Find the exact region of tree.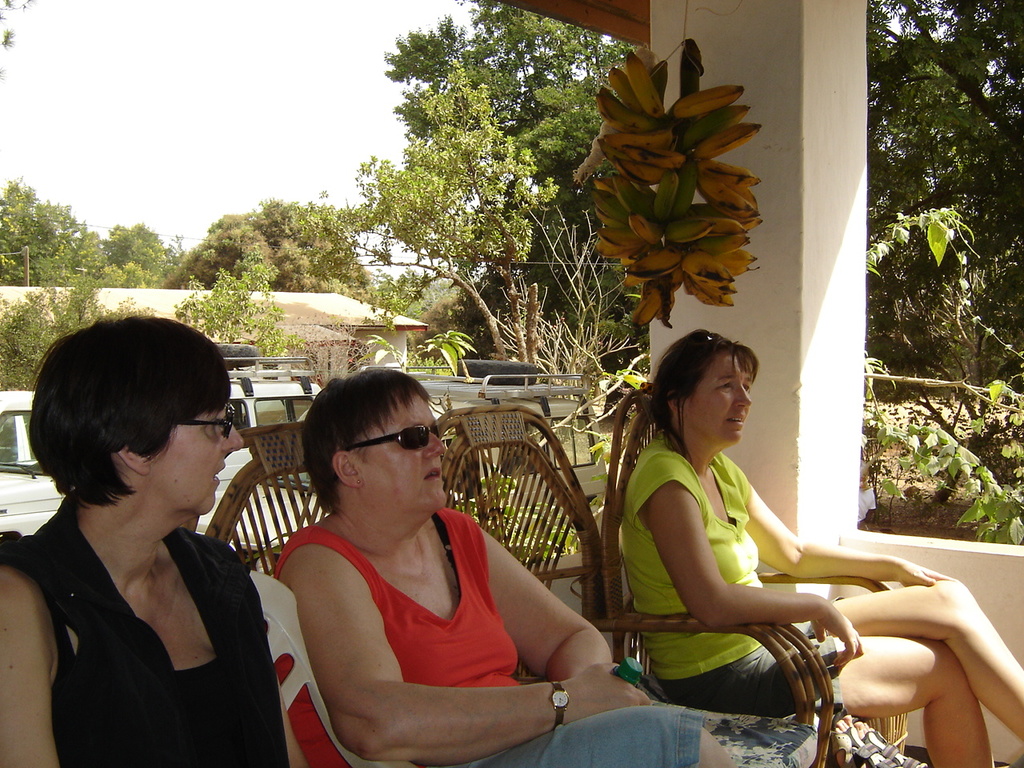
Exact region: [x1=871, y1=0, x2=1023, y2=380].
